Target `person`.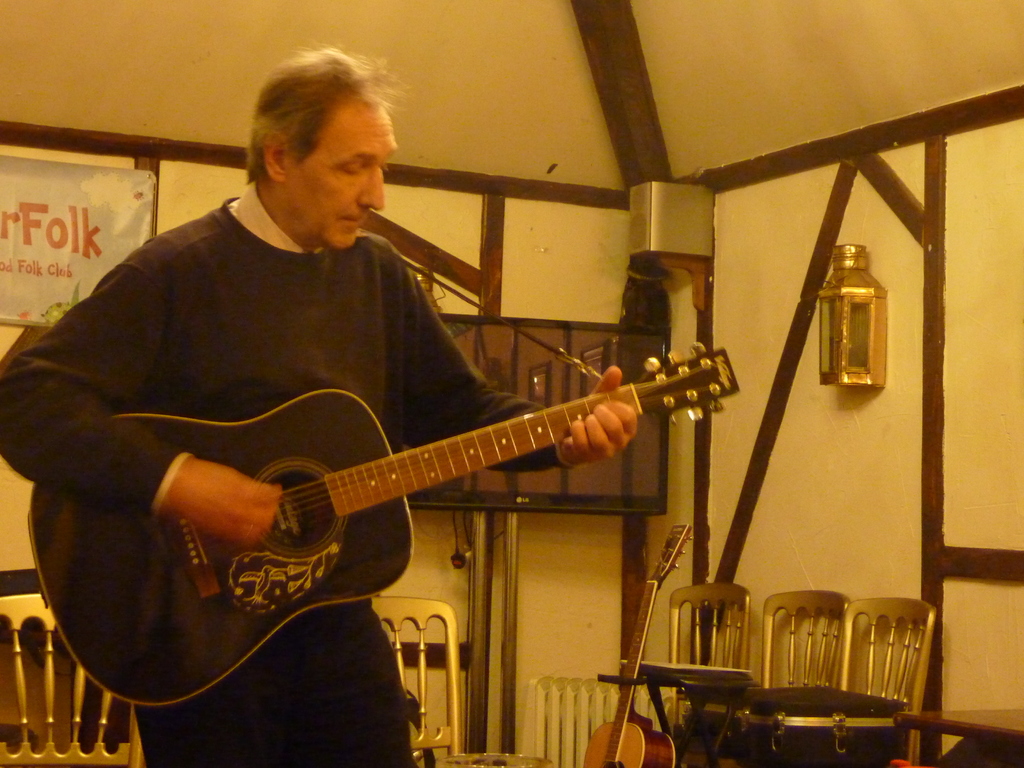
Target region: rect(125, 250, 701, 720).
